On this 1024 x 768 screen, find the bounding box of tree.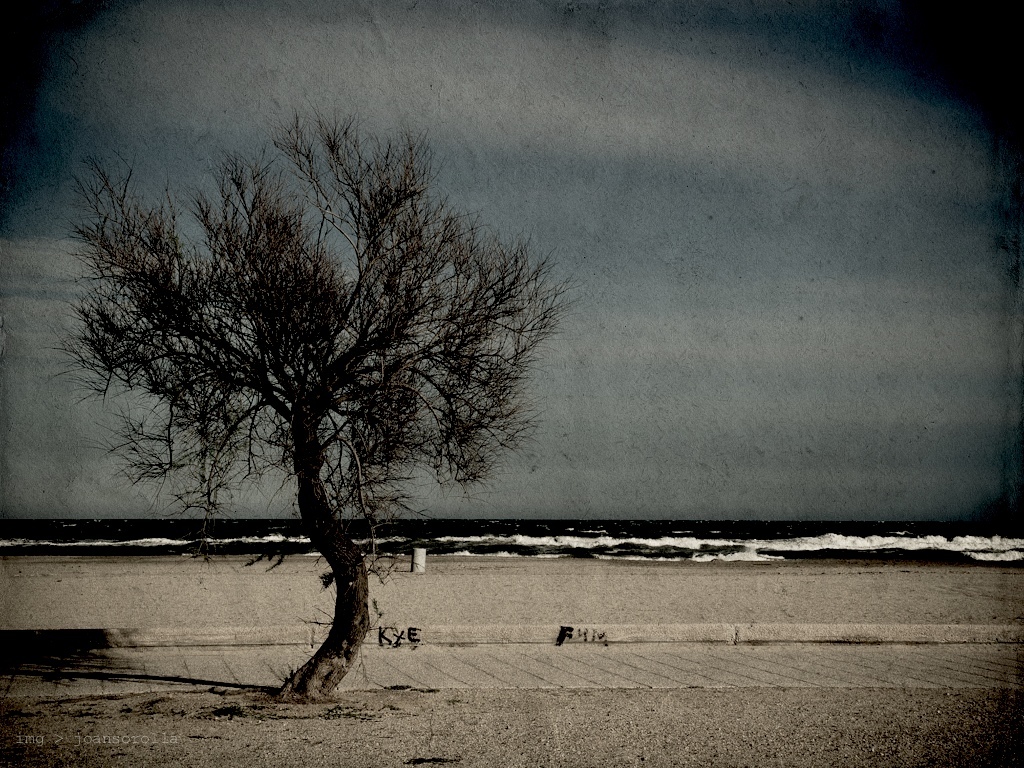
Bounding box: 66 63 574 659.
